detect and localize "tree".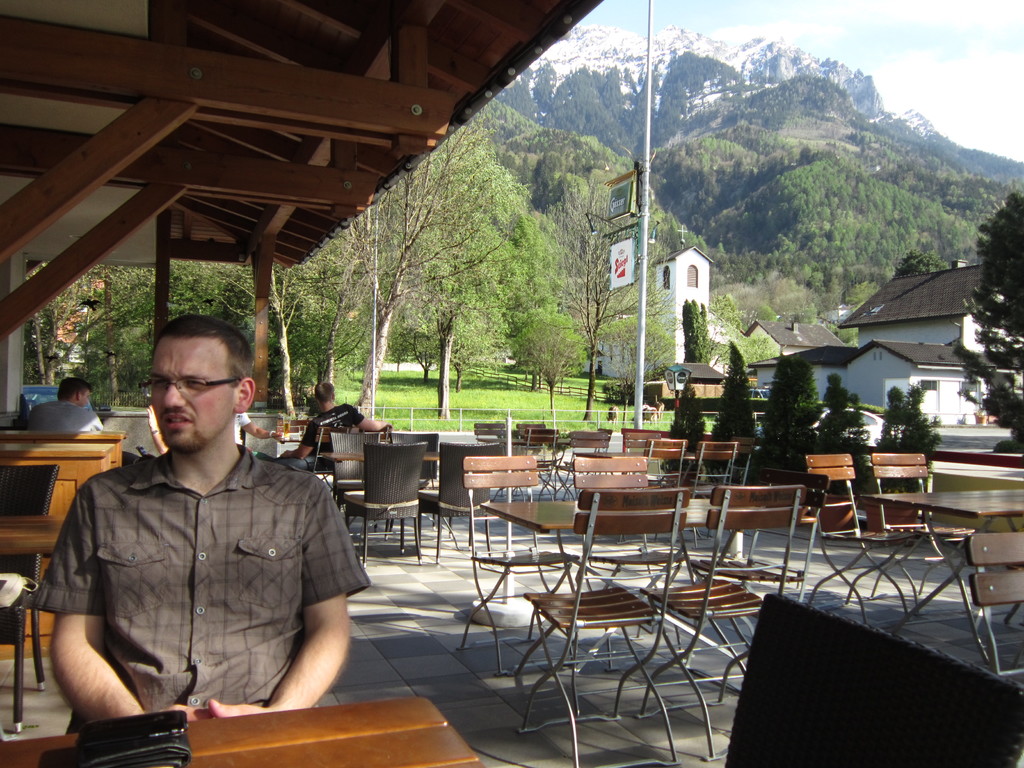
Localized at {"x1": 874, "y1": 387, "x2": 942, "y2": 503}.
